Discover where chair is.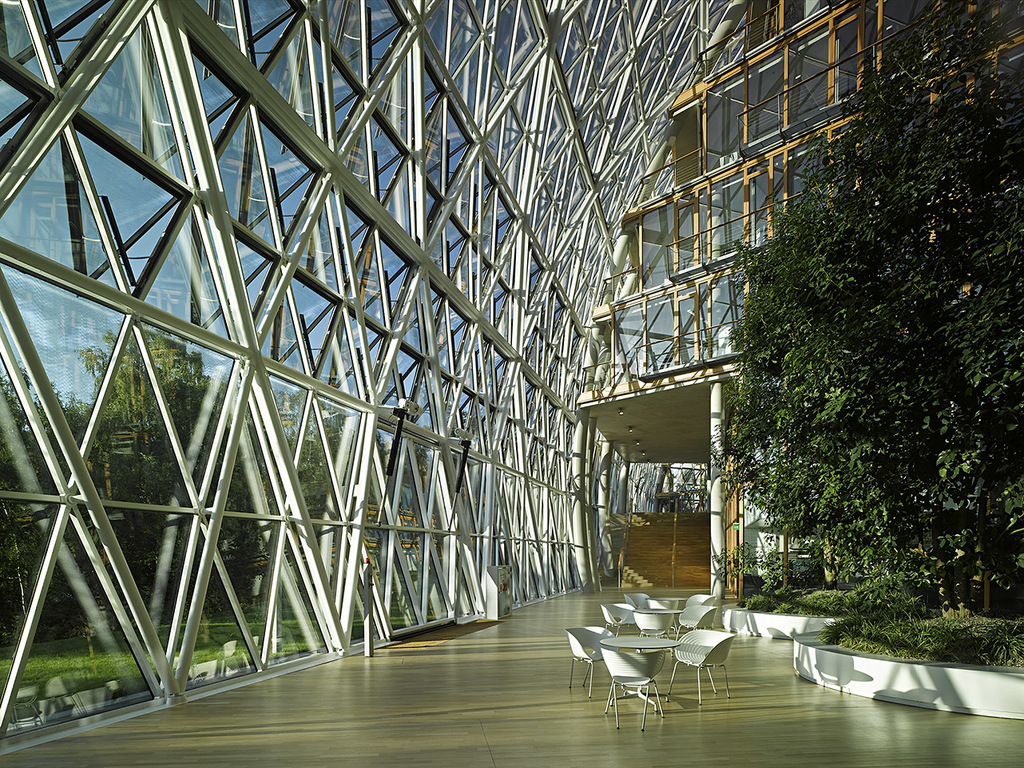
Discovered at <bbox>634, 609, 681, 637</bbox>.
